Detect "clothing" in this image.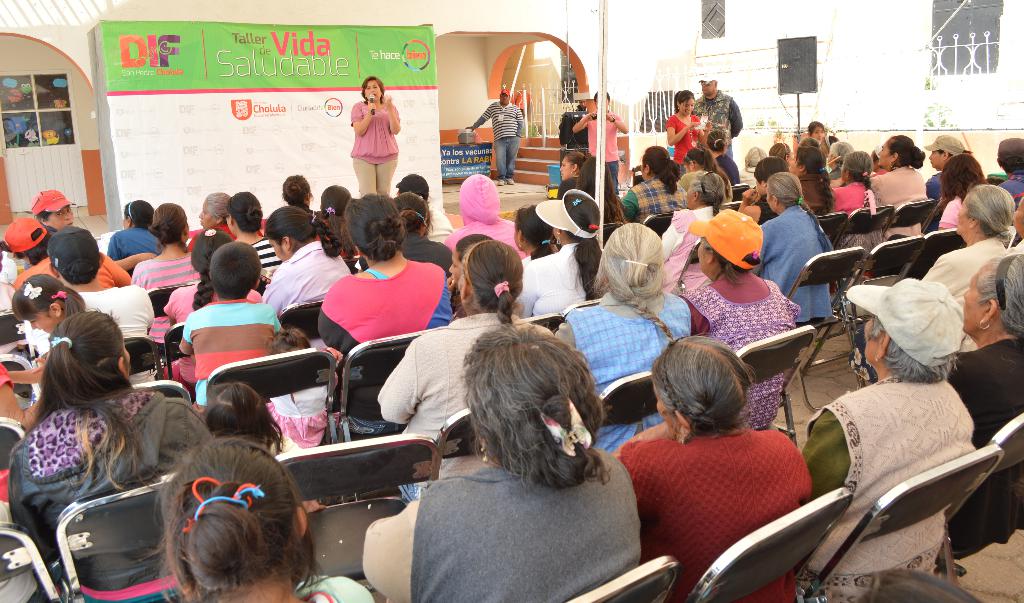
Detection: [left=337, top=88, right=388, bottom=181].
